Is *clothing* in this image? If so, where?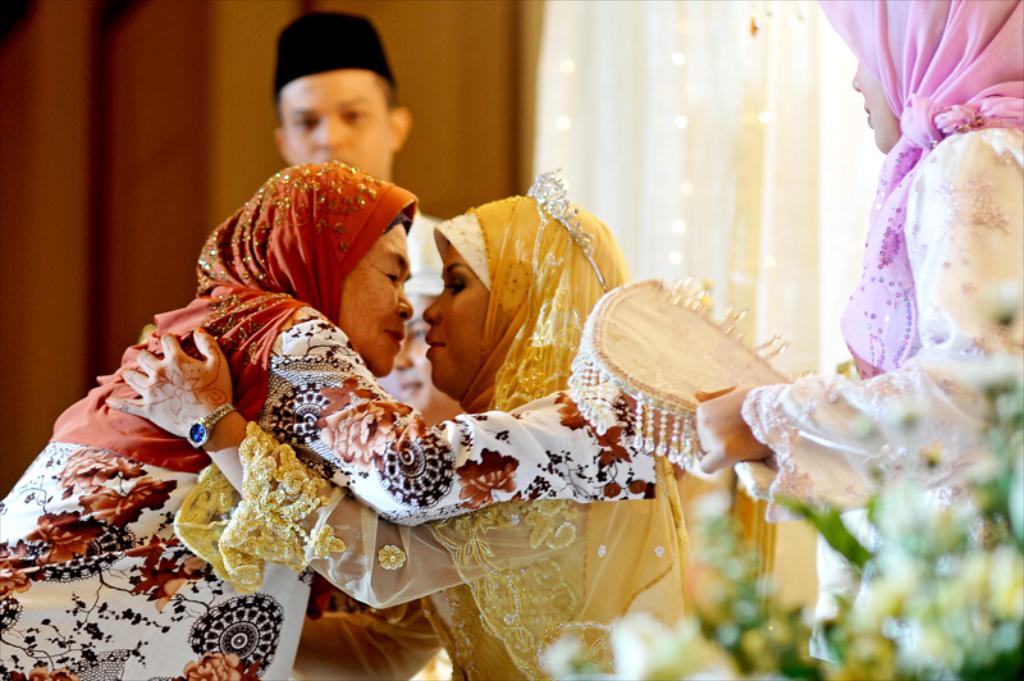
Yes, at rect(170, 156, 708, 680).
